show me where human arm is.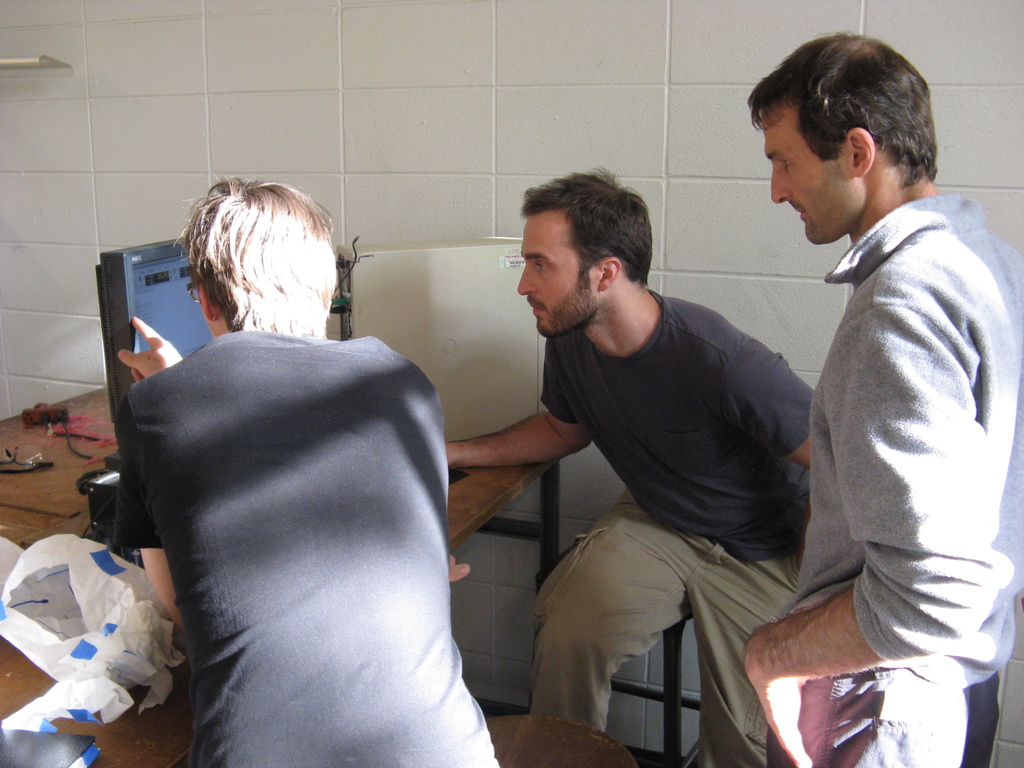
human arm is at x1=718, y1=341, x2=815, y2=474.
